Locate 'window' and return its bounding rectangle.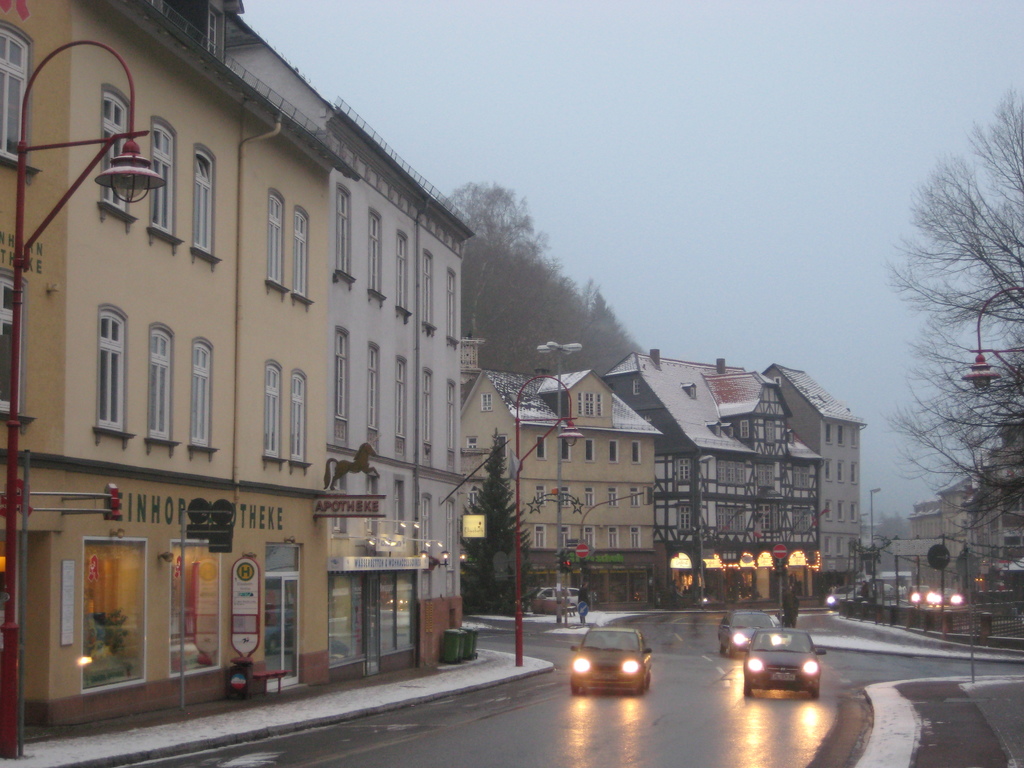
78,540,150,689.
